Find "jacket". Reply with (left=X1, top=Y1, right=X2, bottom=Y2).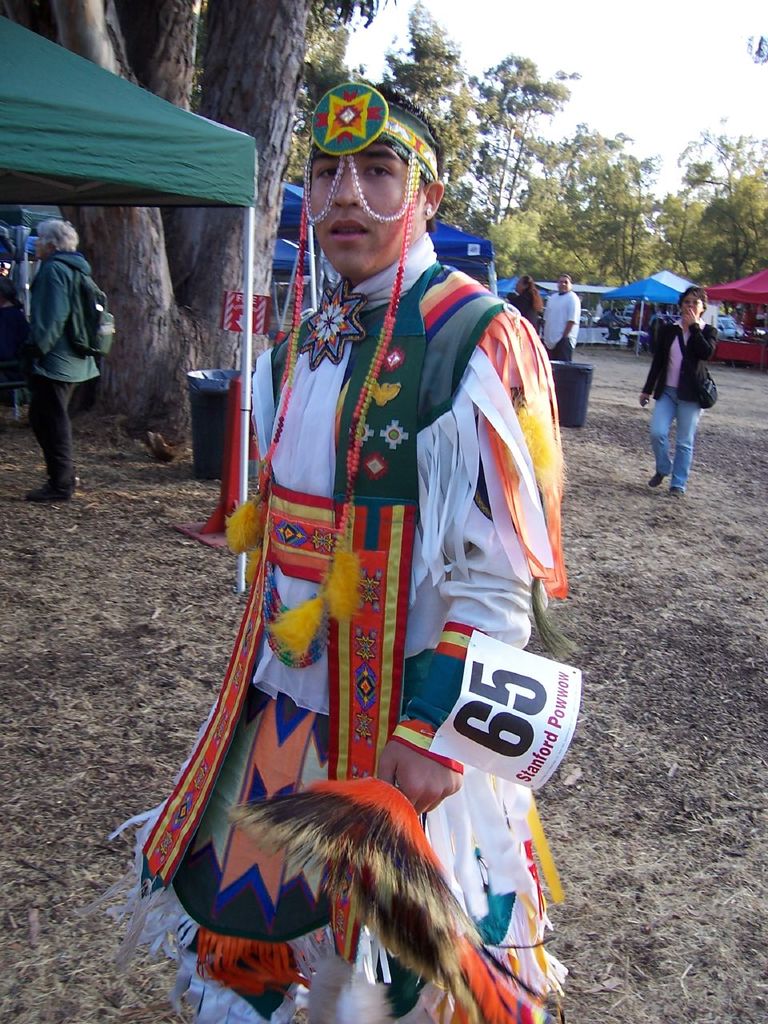
(left=638, top=311, right=723, bottom=398).
